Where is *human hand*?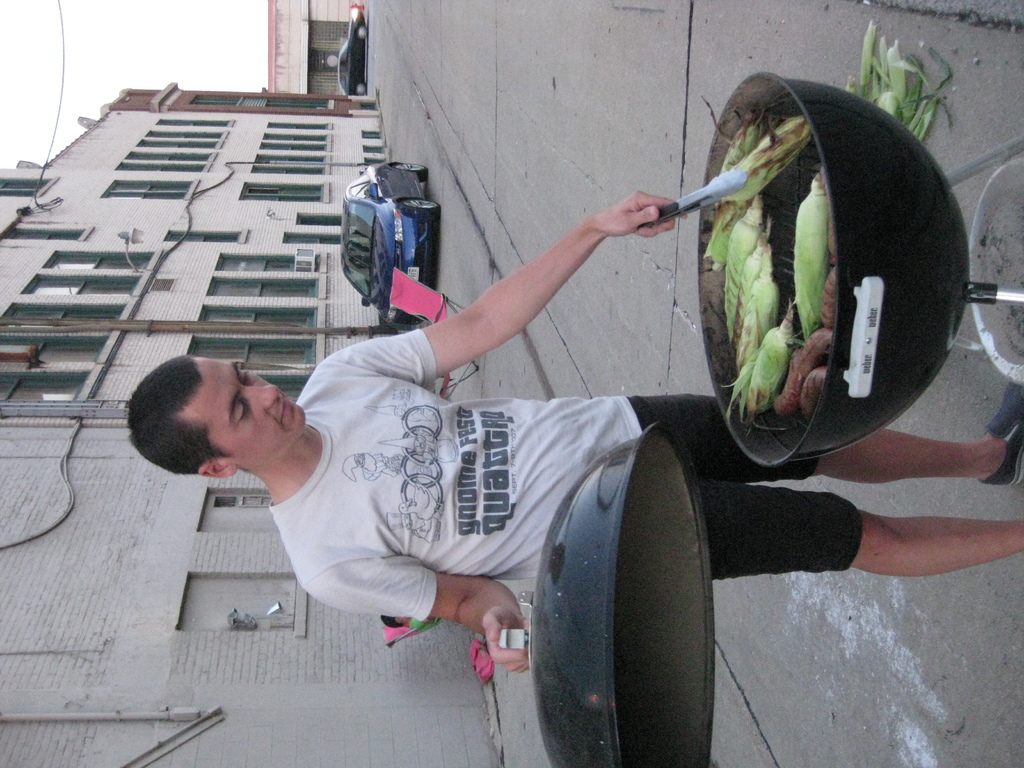
(x1=572, y1=177, x2=683, y2=242).
